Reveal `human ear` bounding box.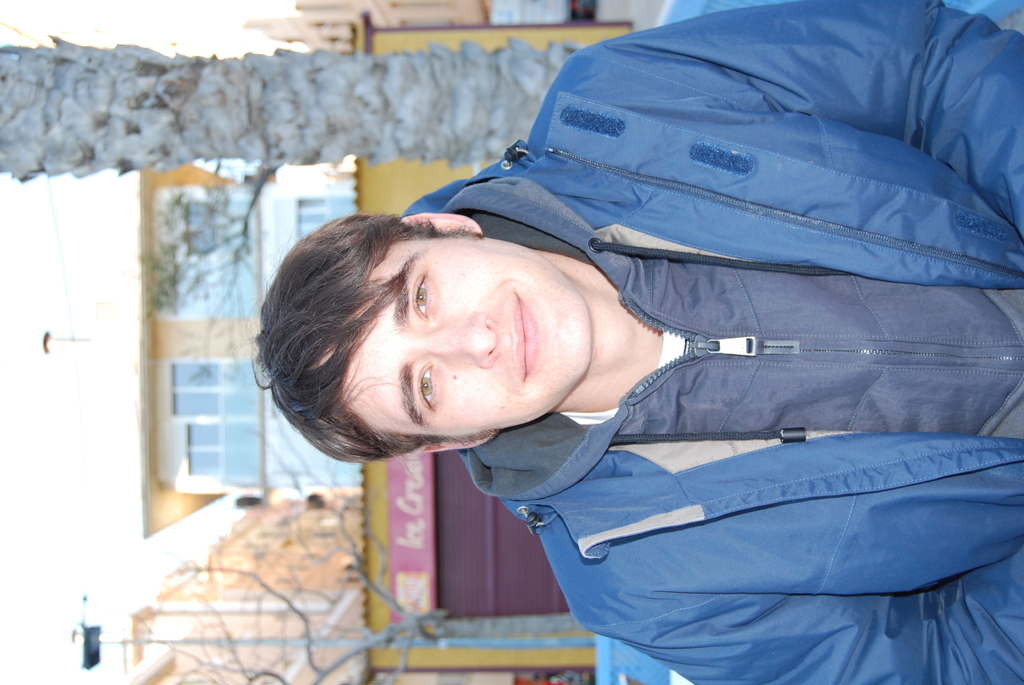
Revealed: (x1=413, y1=437, x2=499, y2=447).
